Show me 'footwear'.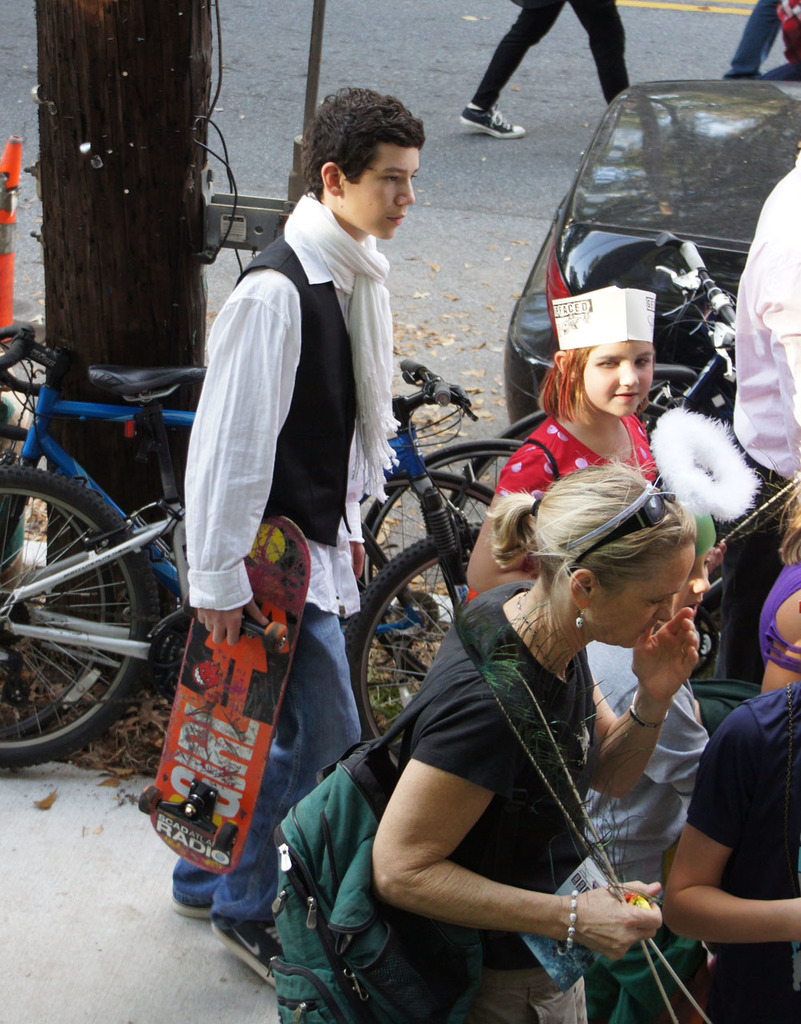
'footwear' is here: left=173, top=893, right=213, bottom=922.
